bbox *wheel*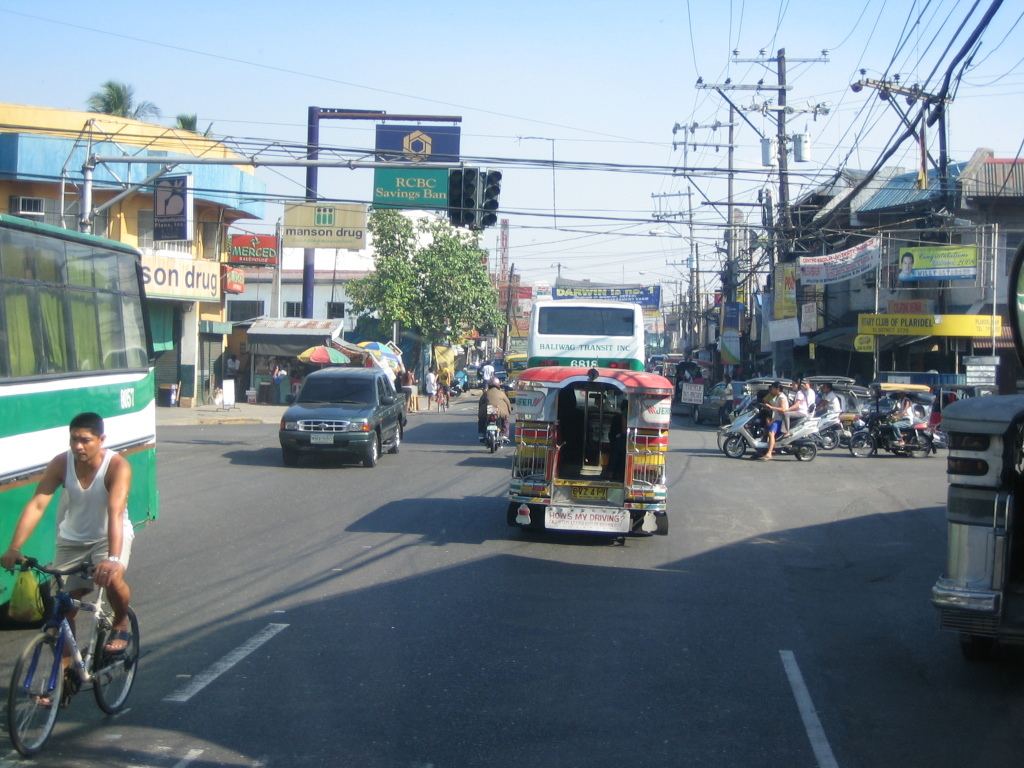
bbox=[724, 437, 745, 458]
